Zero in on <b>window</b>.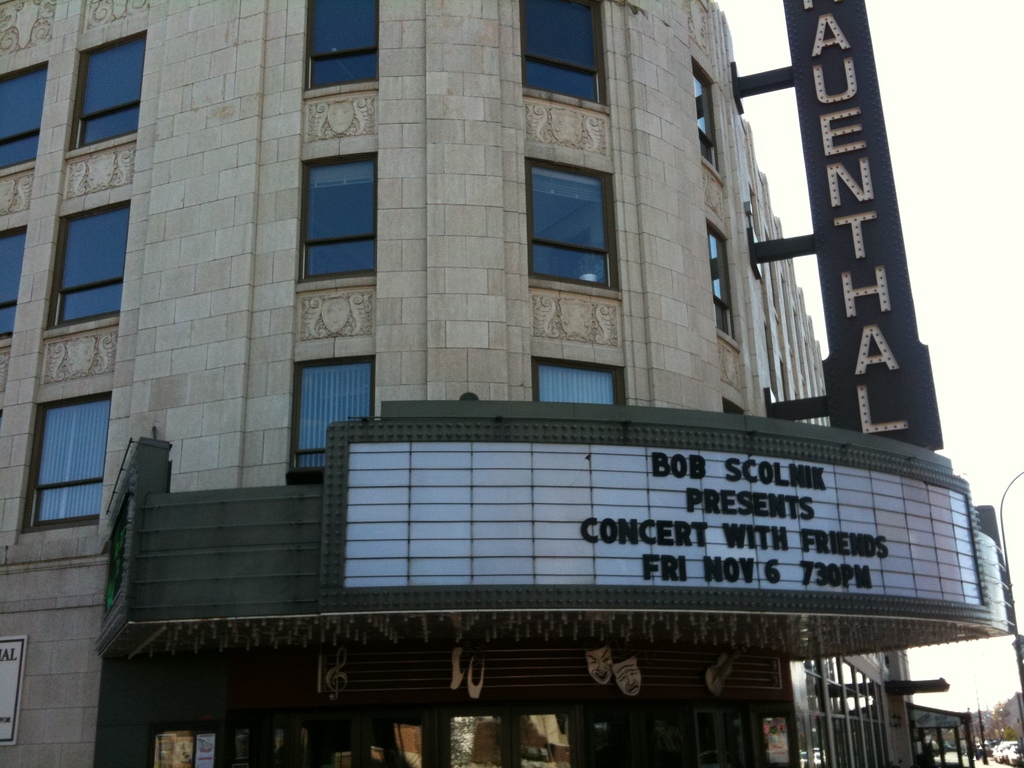
Zeroed in: pyautogui.locateOnScreen(0, 221, 31, 348).
